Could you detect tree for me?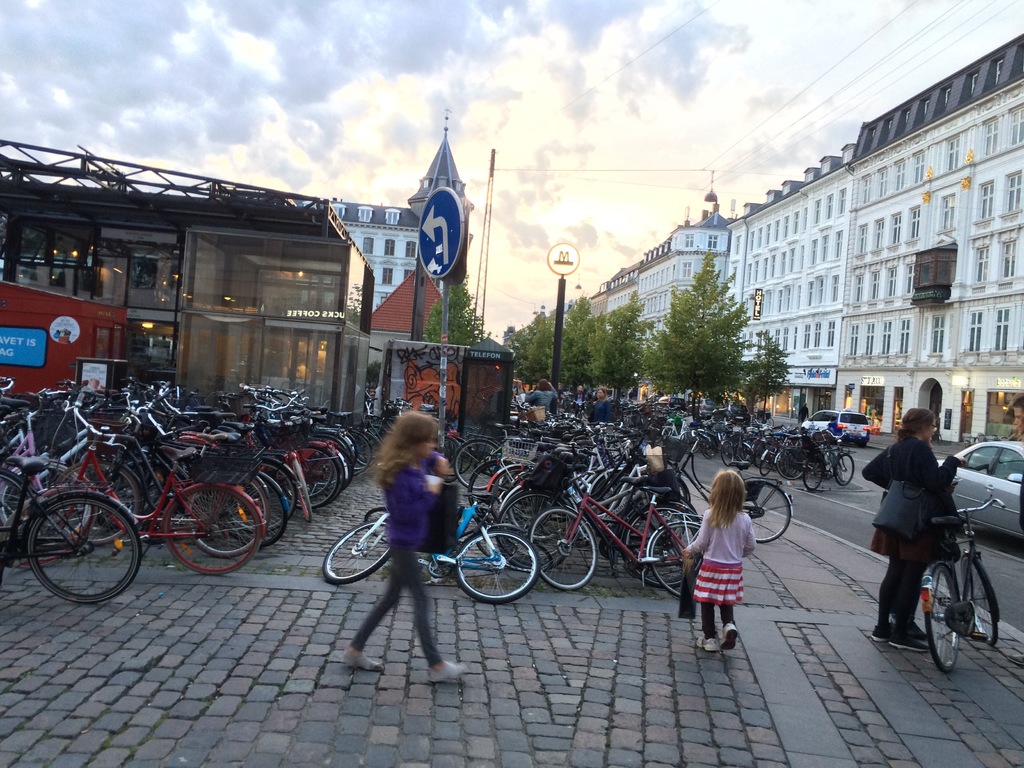
Detection result: box(419, 269, 489, 346).
